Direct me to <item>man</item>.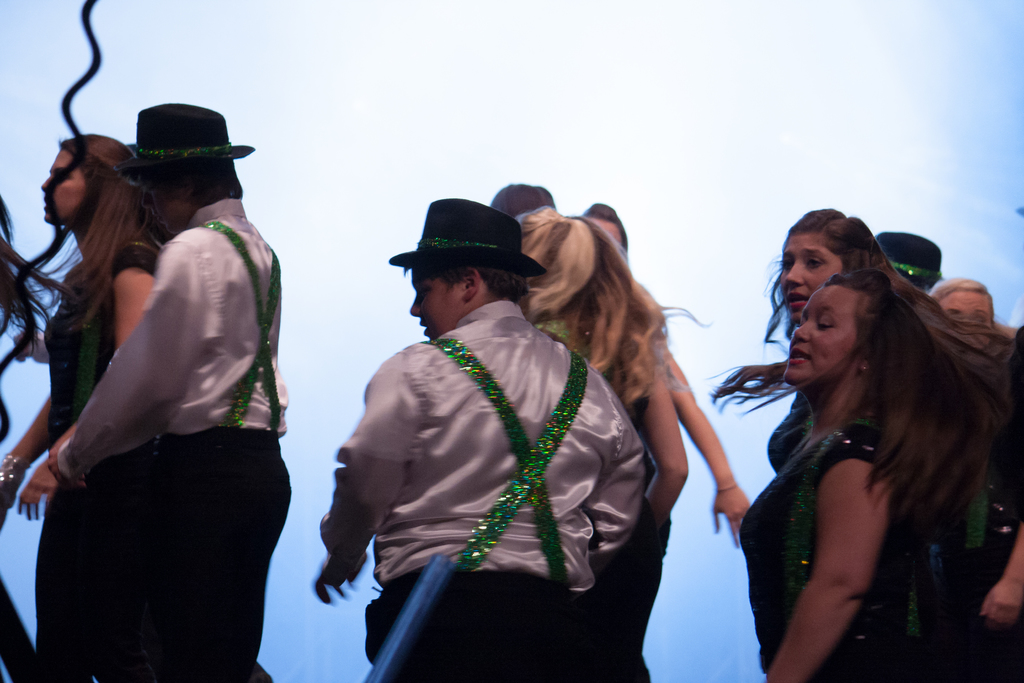
Direction: (320,185,664,670).
